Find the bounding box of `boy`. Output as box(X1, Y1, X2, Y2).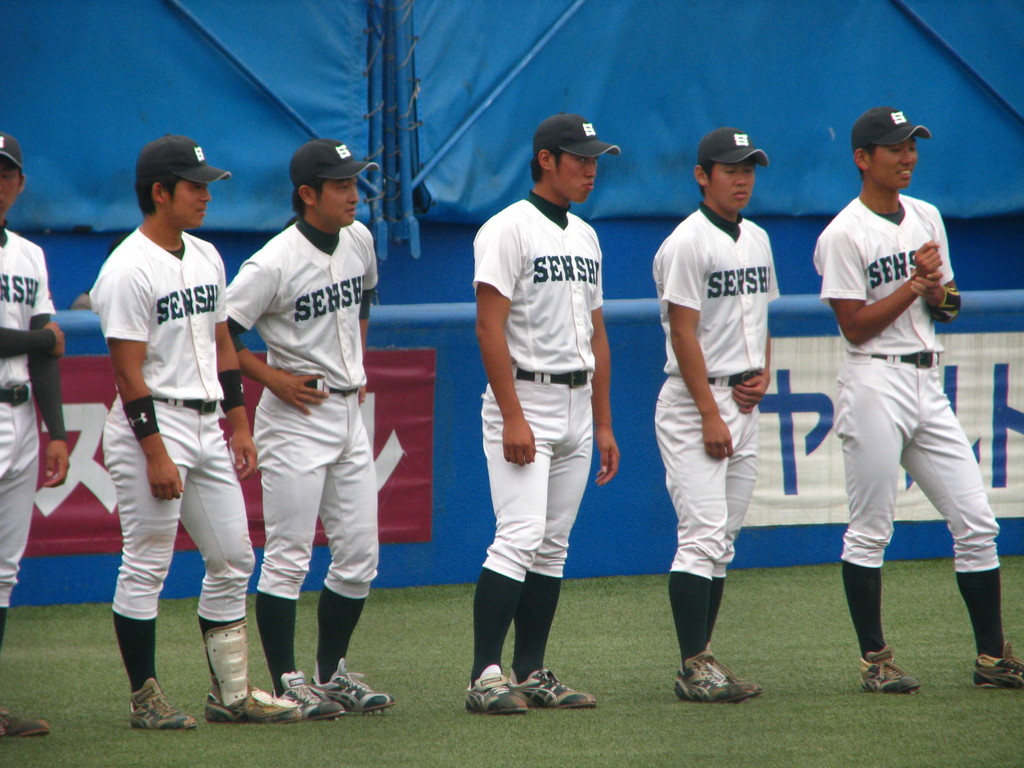
box(817, 110, 1023, 696).
